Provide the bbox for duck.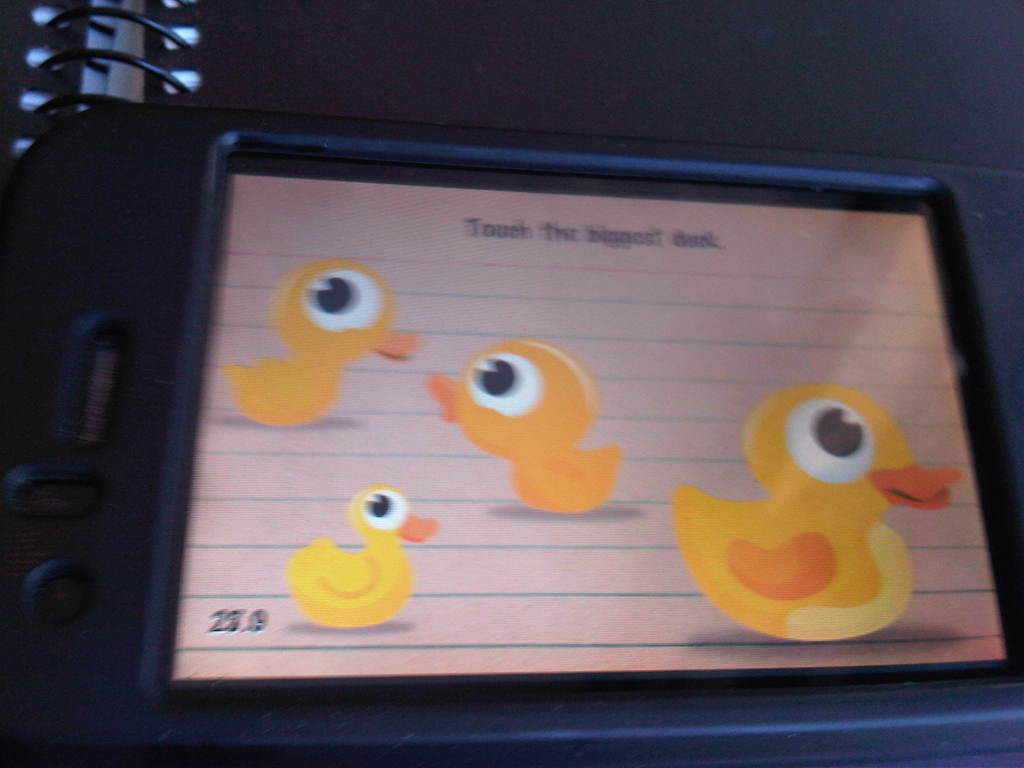
427, 341, 619, 501.
